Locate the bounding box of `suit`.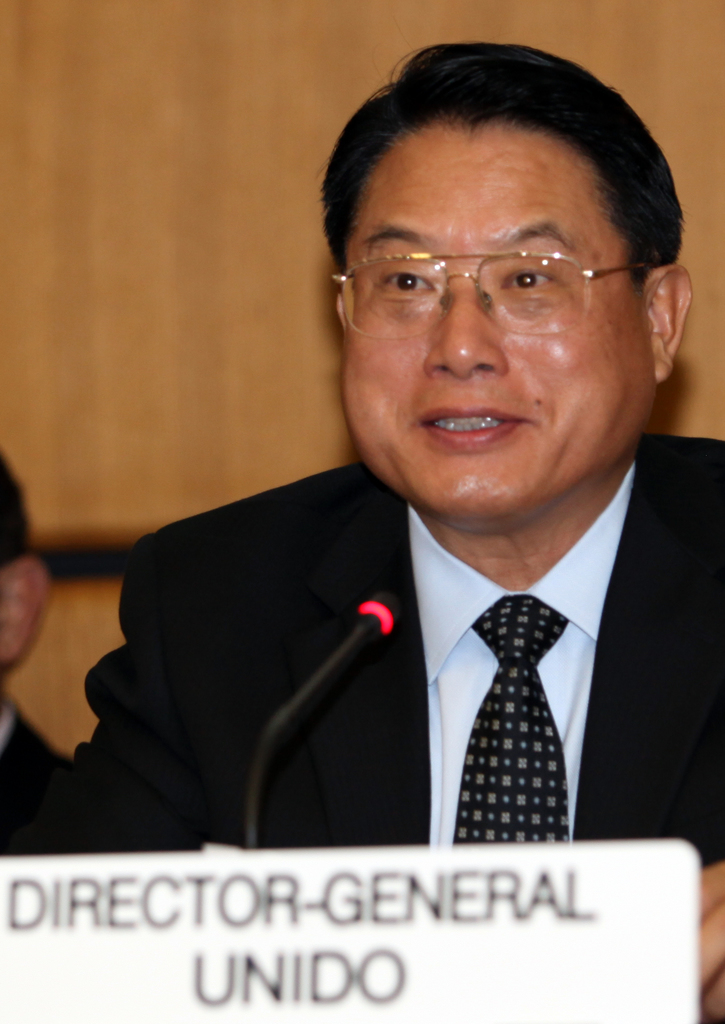
Bounding box: locate(20, 436, 724, 866).
